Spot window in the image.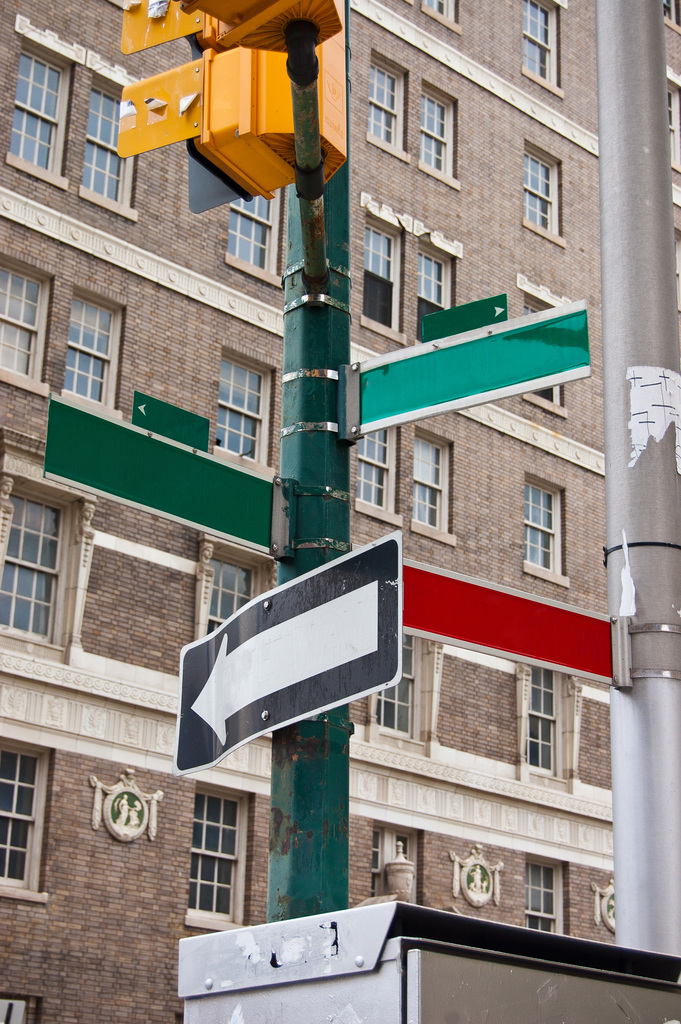
window found at <region>522, 867, 554, 931</region>.
